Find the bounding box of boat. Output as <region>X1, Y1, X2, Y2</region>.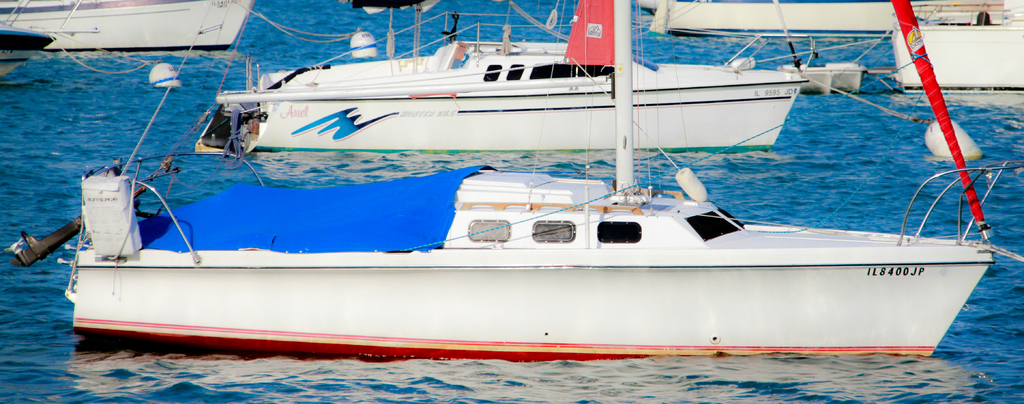
<region>886, 0, 1023, 87</region>.
